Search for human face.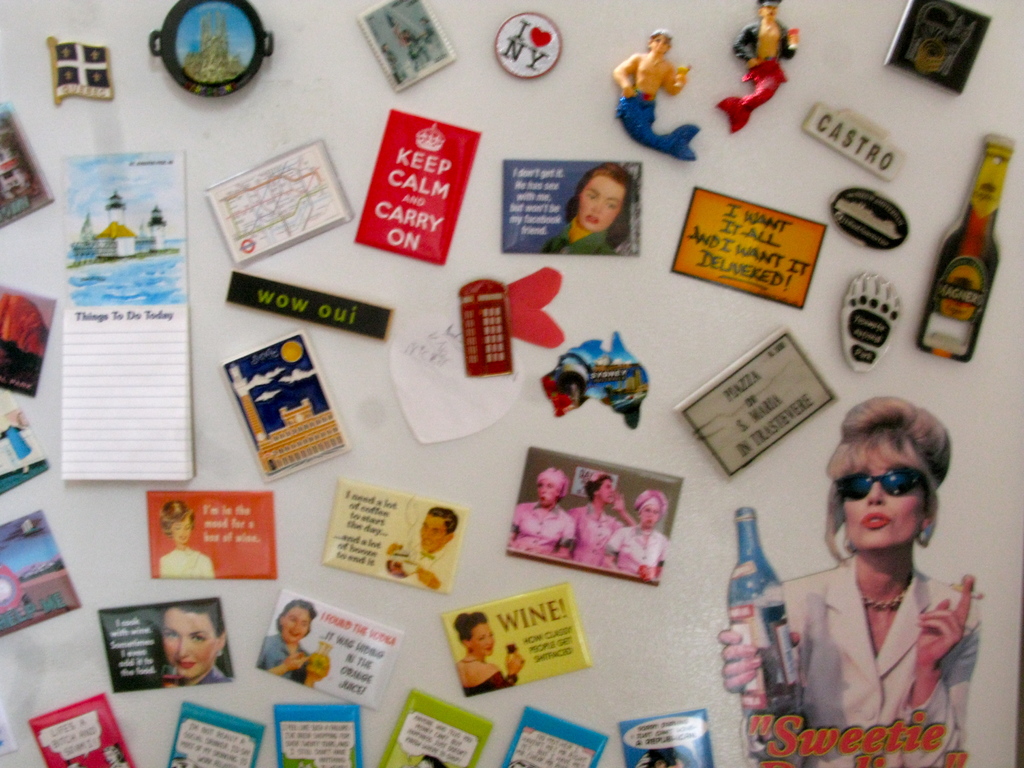
Found at <bbox>282, 602, 307, 642</bbox>.
